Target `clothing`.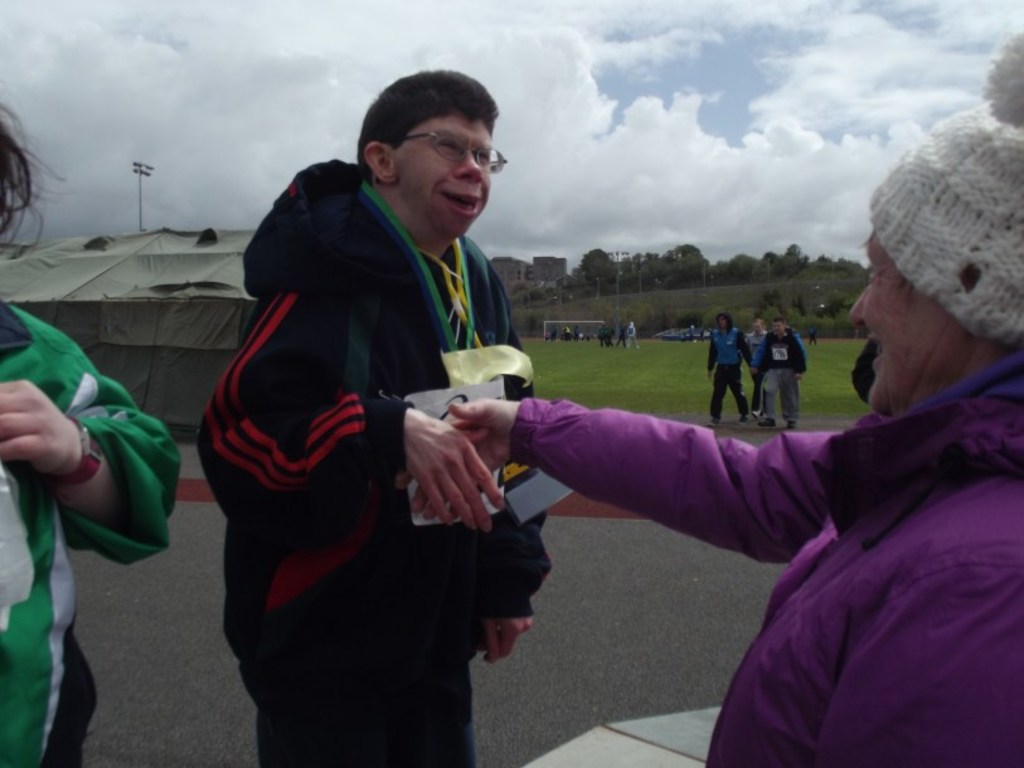
Target region: {"left": 757, "top": 335, "right": 809, "bottom": 423}.
